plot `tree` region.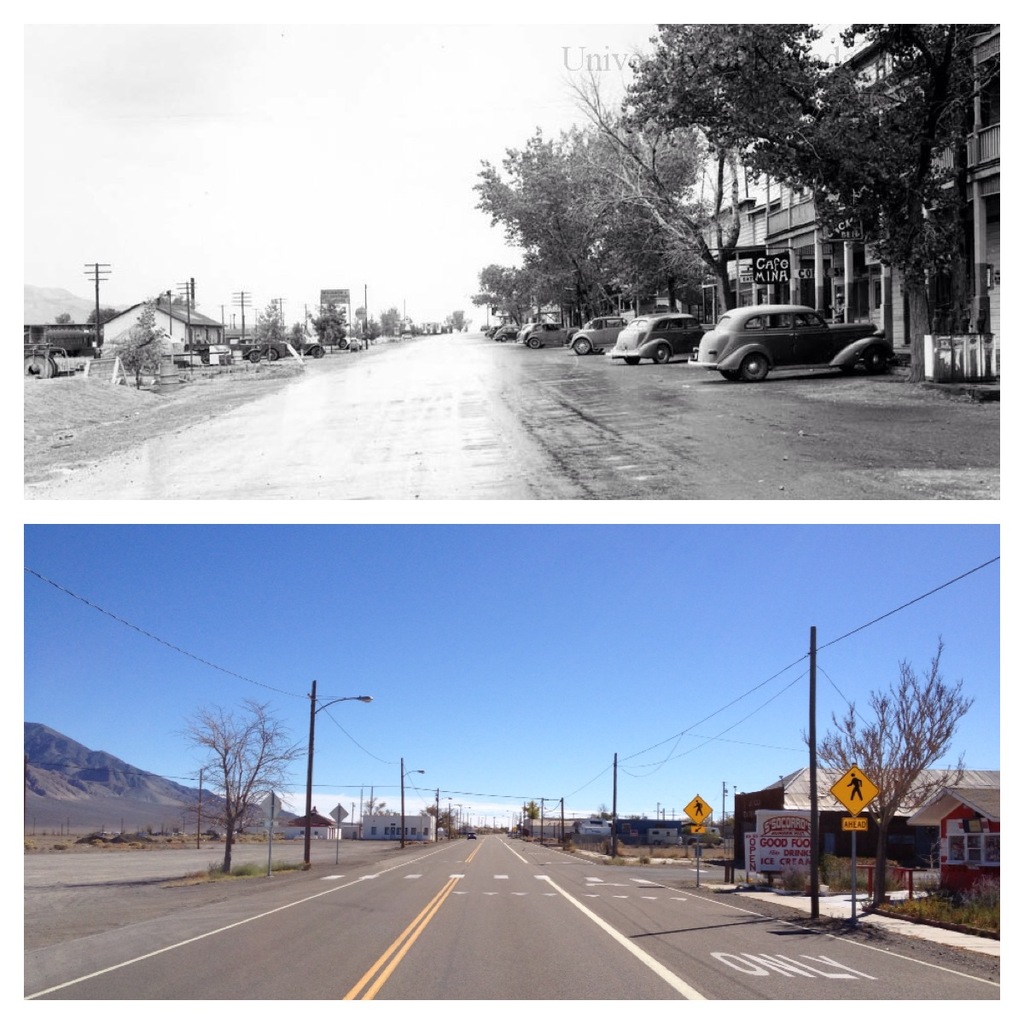
Plotted at rect(683, 817, 713, 828).
